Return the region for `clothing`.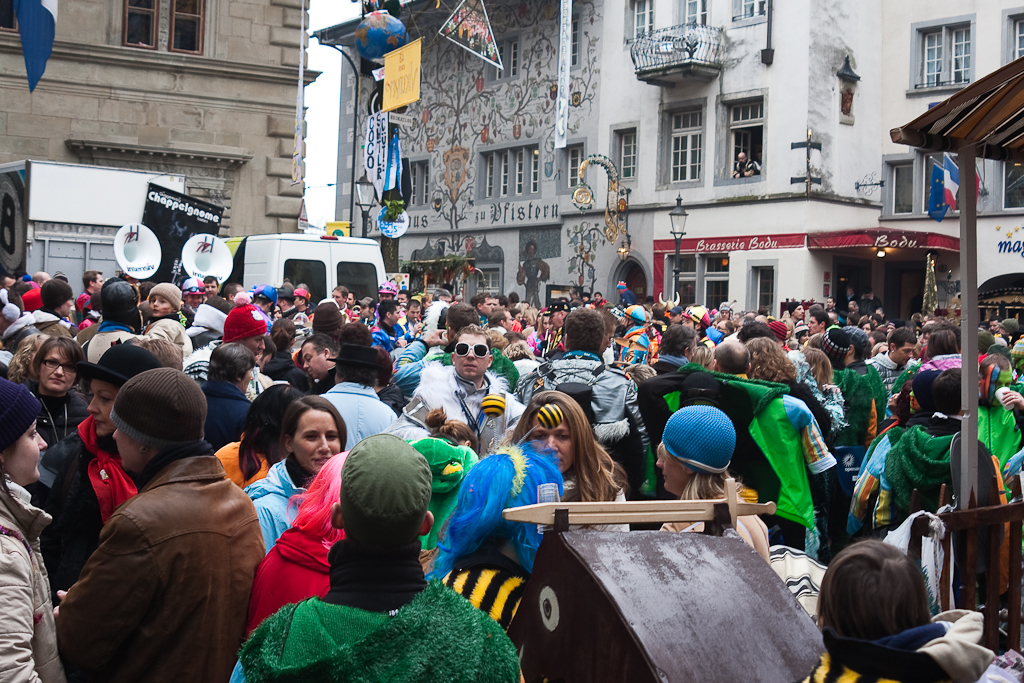
422, 367, 535, 457.
